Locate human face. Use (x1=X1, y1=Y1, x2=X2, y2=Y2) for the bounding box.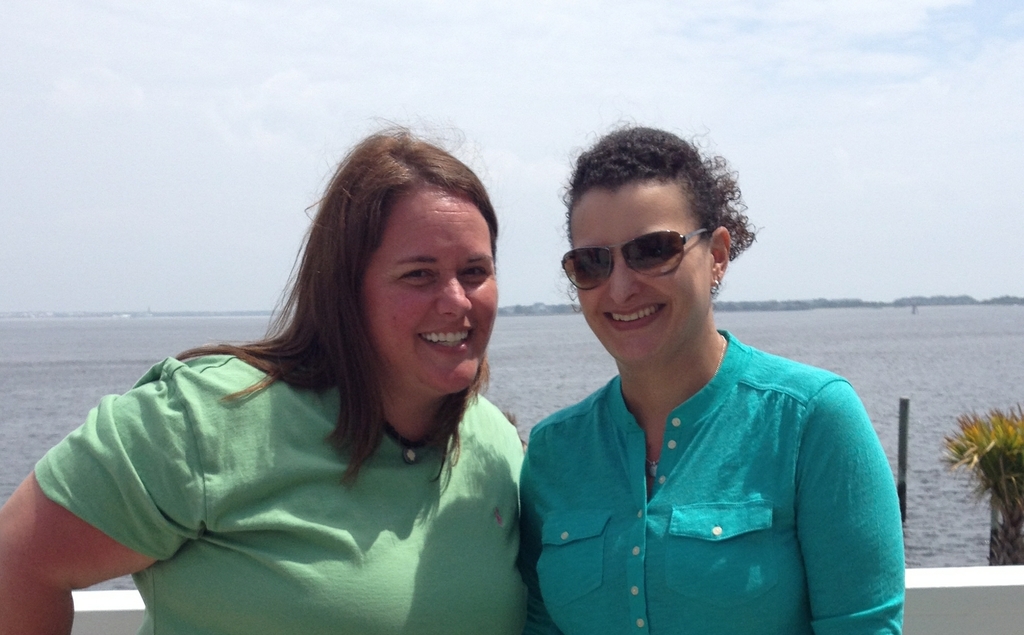
(x1=564, y1=180, x2=710, y2=376).
